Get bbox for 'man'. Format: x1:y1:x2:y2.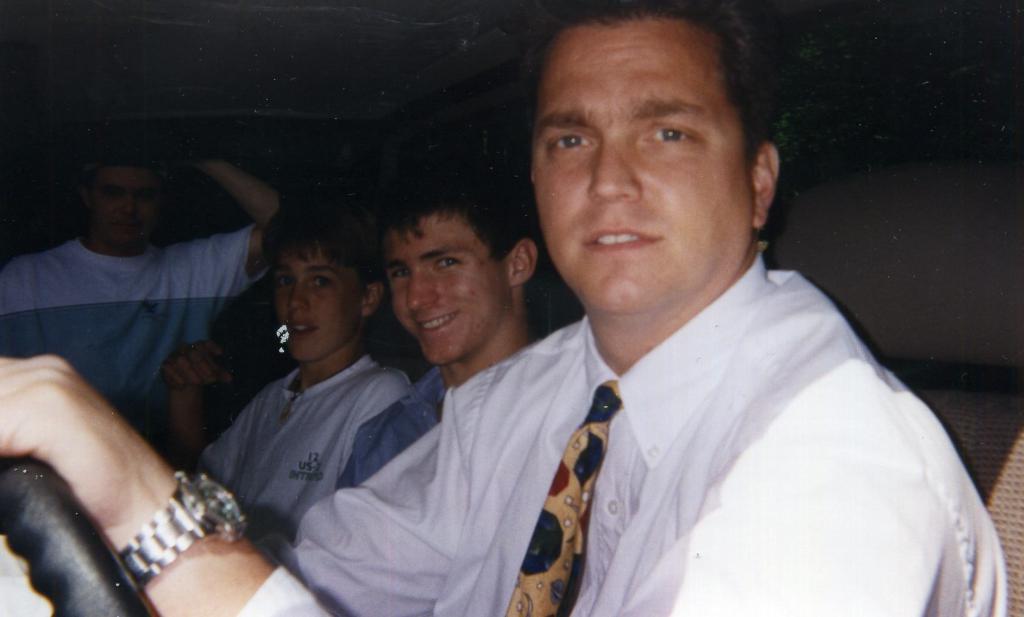
0:0:1018:616.
